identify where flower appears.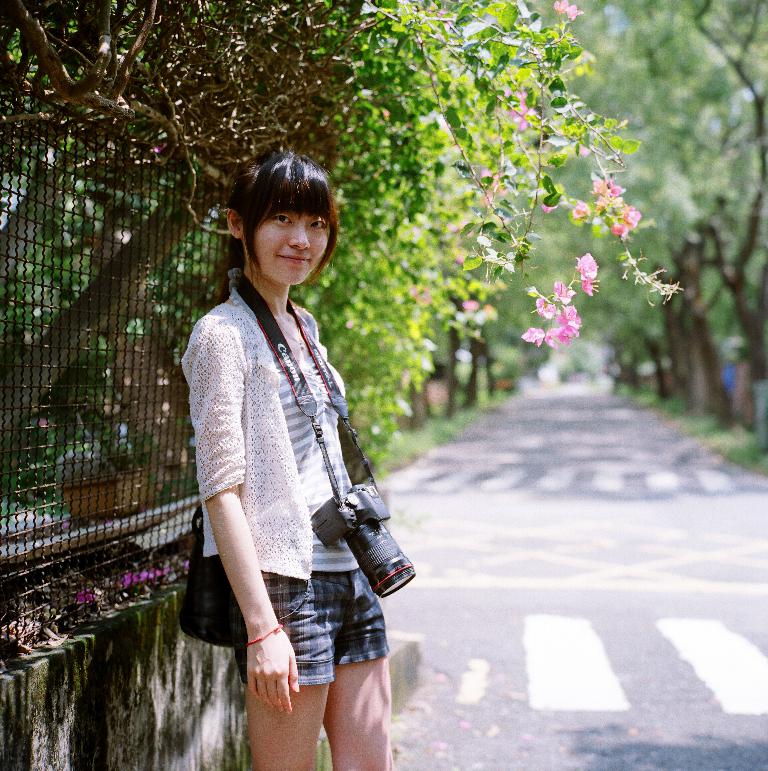
Appears at [x1=464, y1=301, x2=480, y2=310].
